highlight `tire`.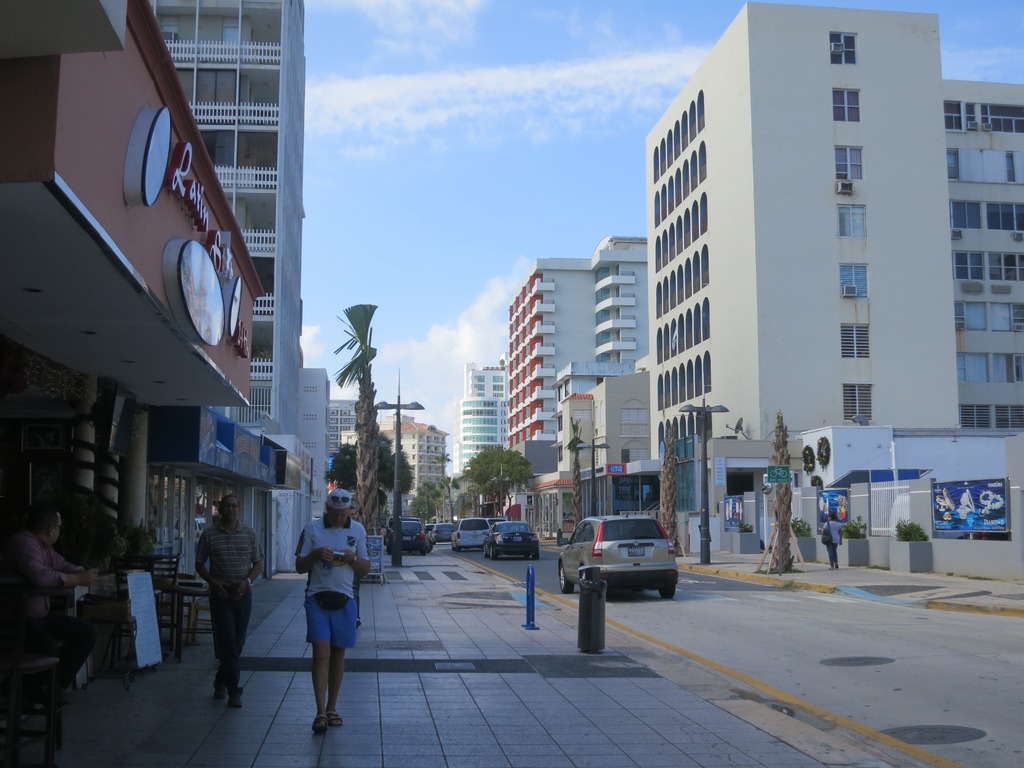
Highlighted region: {"left": 532, "top": 550, "right": 541, "bottom": 560}.
